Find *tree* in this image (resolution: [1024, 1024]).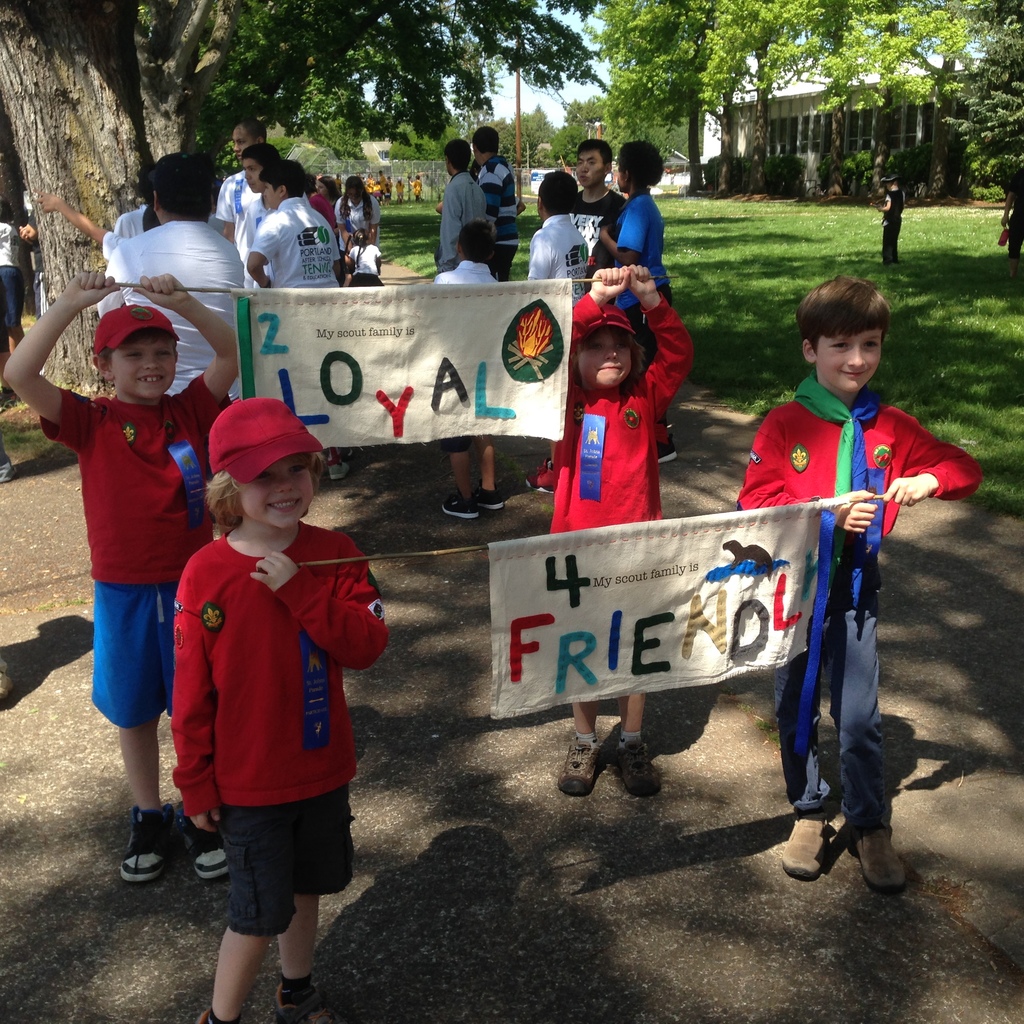
<box>873,1,911,92</box>.
